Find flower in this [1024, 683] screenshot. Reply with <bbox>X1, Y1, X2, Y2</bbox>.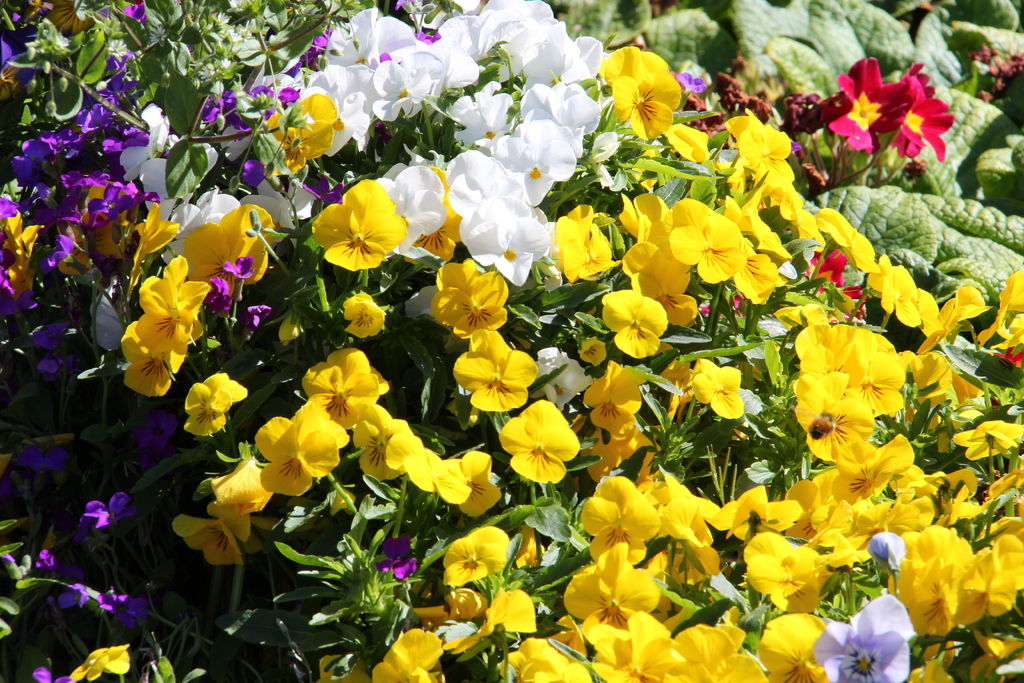
<bbox>99, 584, 120, 613</bbox>.
